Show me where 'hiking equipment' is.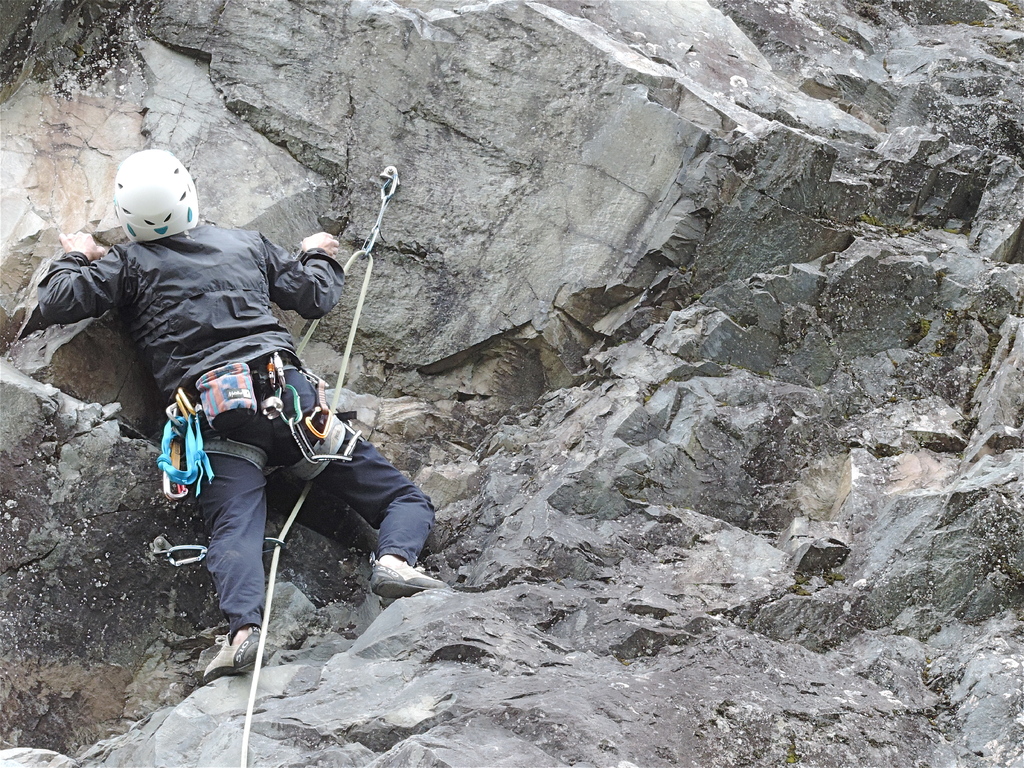
'hiking equipment' is at detection(159, 353, 364, 500).
